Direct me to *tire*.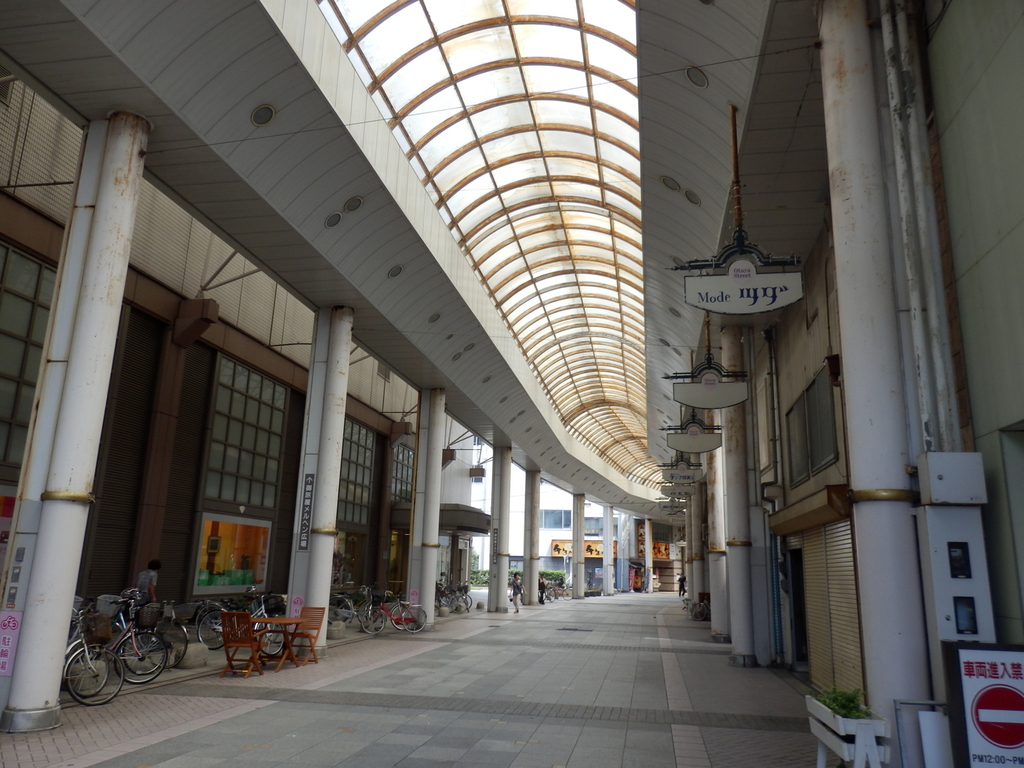
Direction: bbox=[438, 591, 452, 604].
